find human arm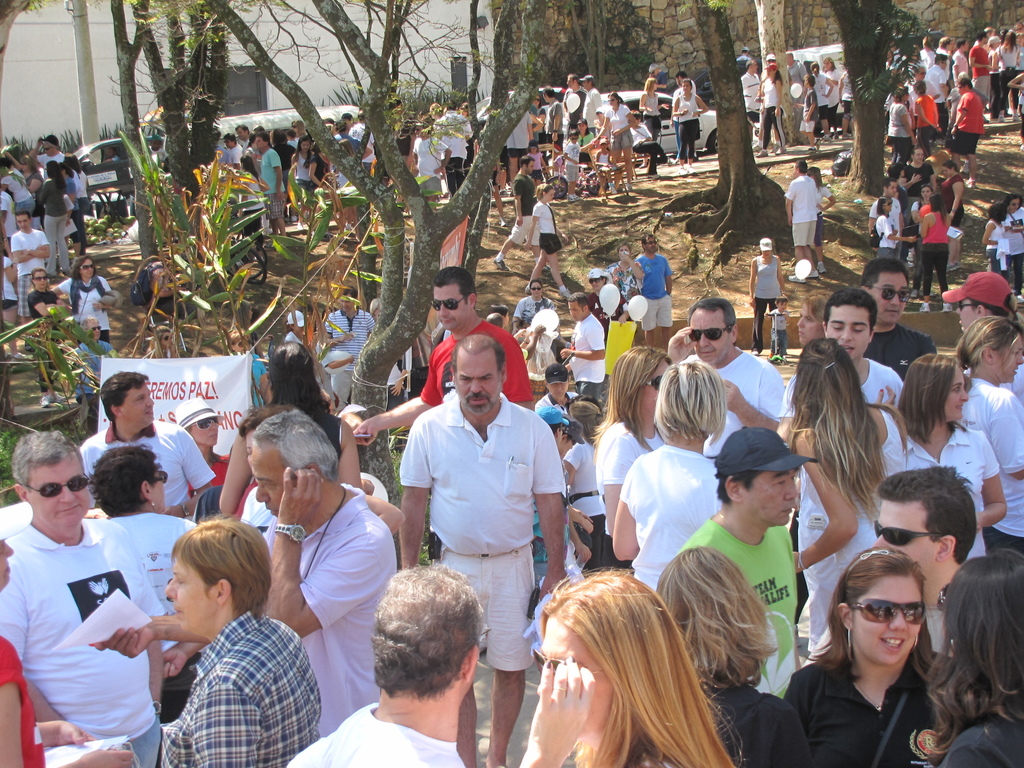
bbox(215, 431, 248, 520)
